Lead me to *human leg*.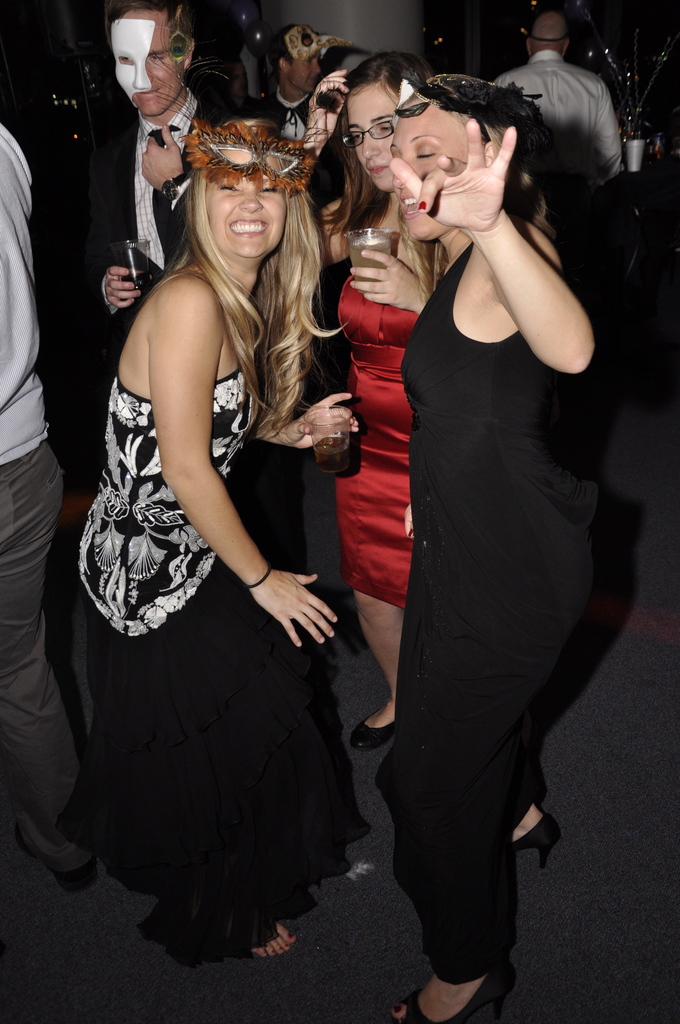
Lead to <box>346,596,400,746</box>.
